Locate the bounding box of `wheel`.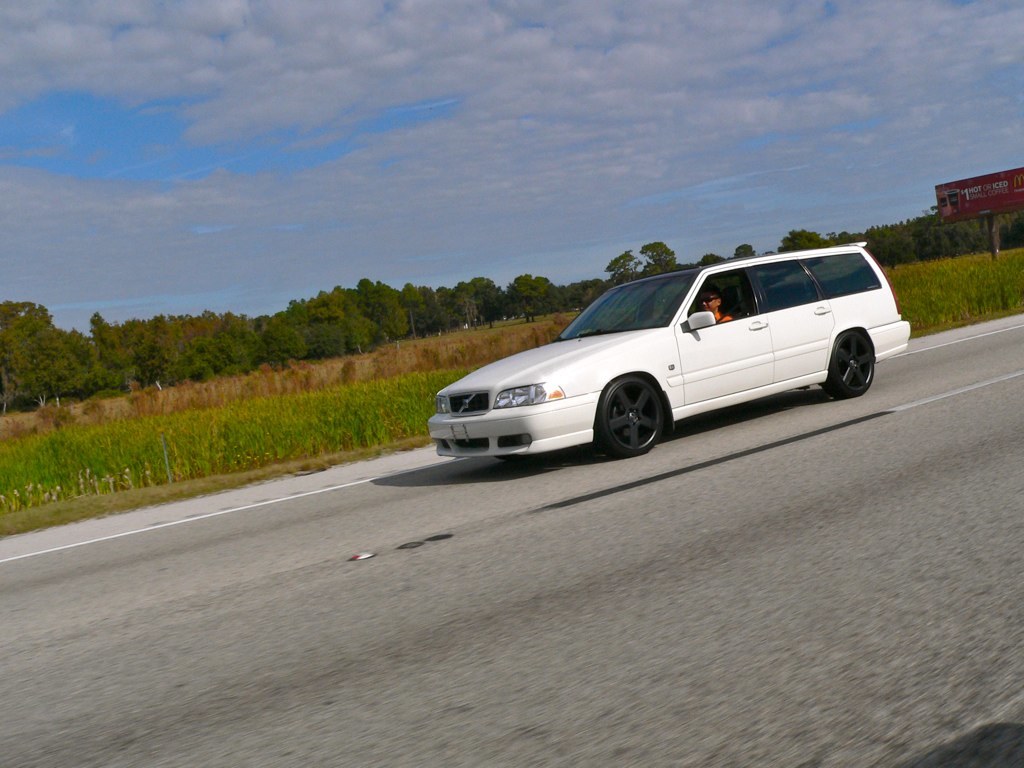
Bounding box: x1=824 y1=328 x2=875 y2=395.
